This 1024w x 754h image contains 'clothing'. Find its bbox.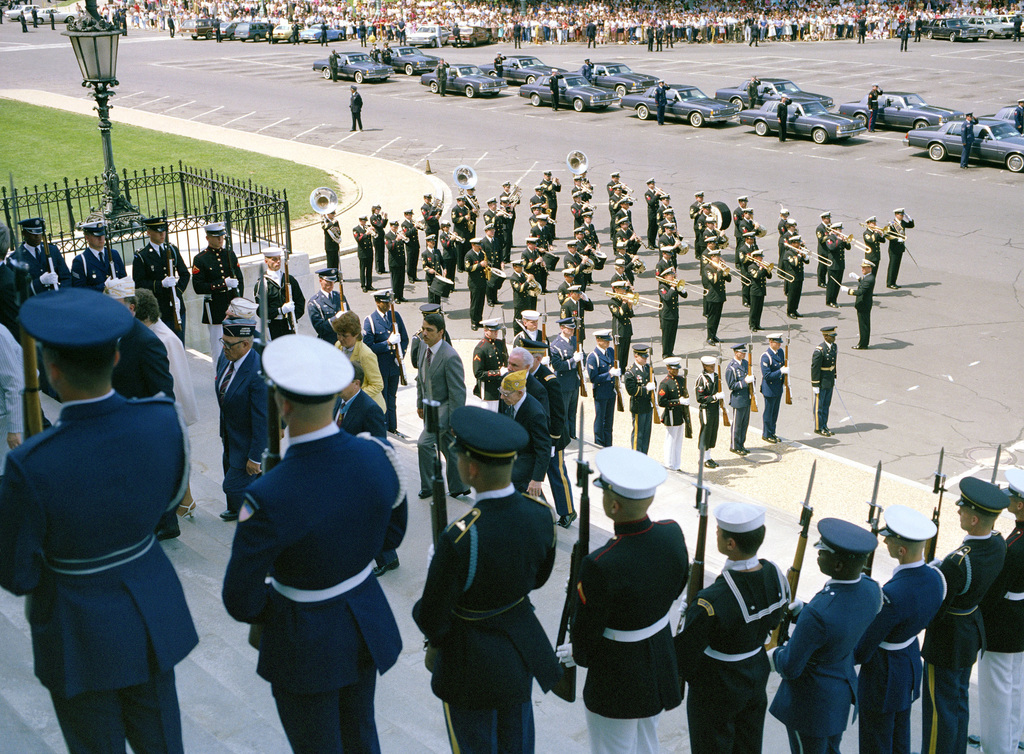
pyautogui.locateOnScreen(532, 365, 569, 518).
